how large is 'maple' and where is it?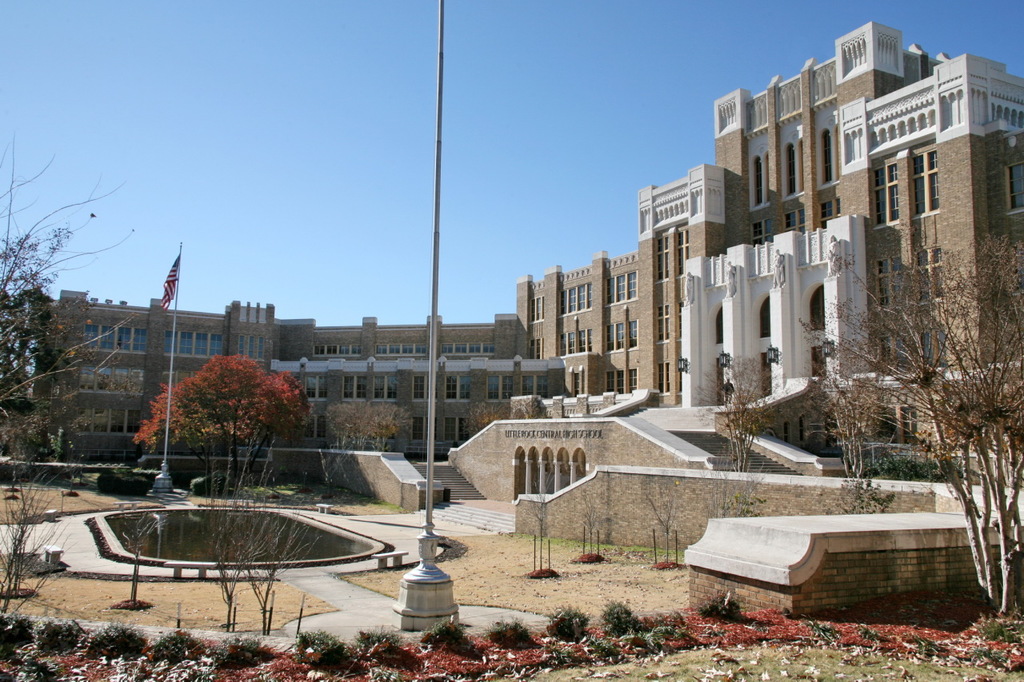
Bounding box: [129,377,213,503].
